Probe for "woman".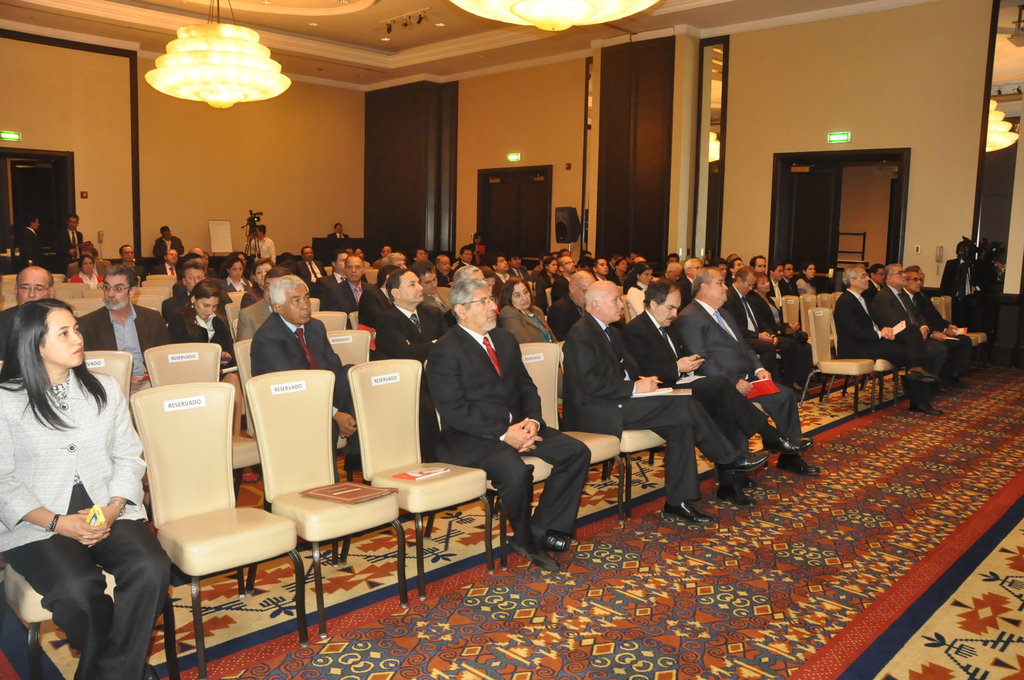
Probe result: x1=497, y1=276, x2=562, y2=392.
